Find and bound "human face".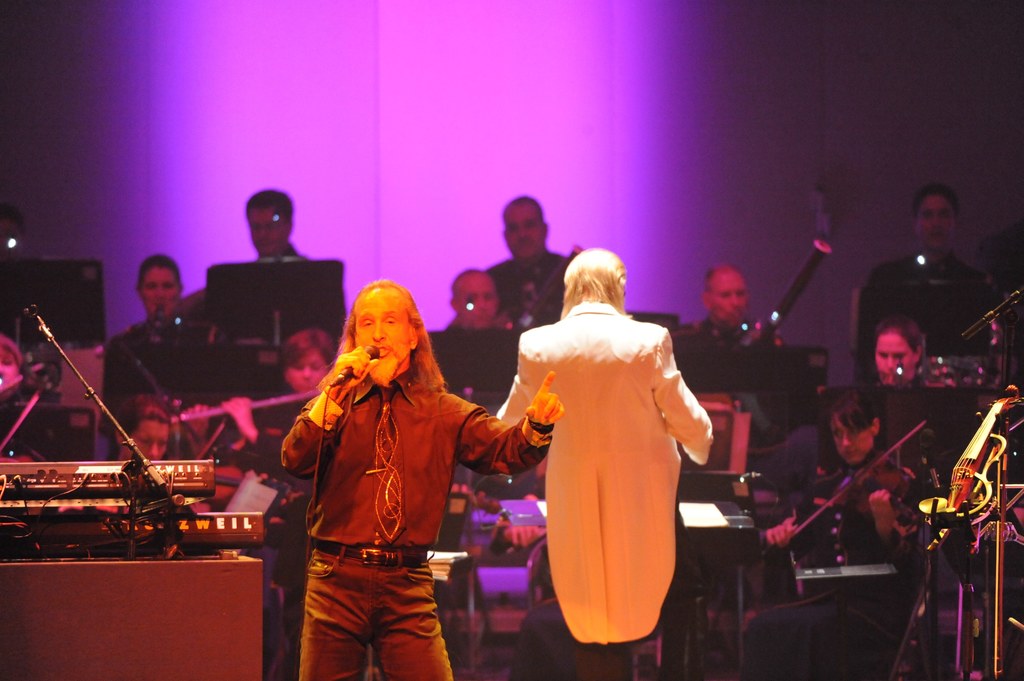
Bound: l=357, t=285, r=411, b=365.
